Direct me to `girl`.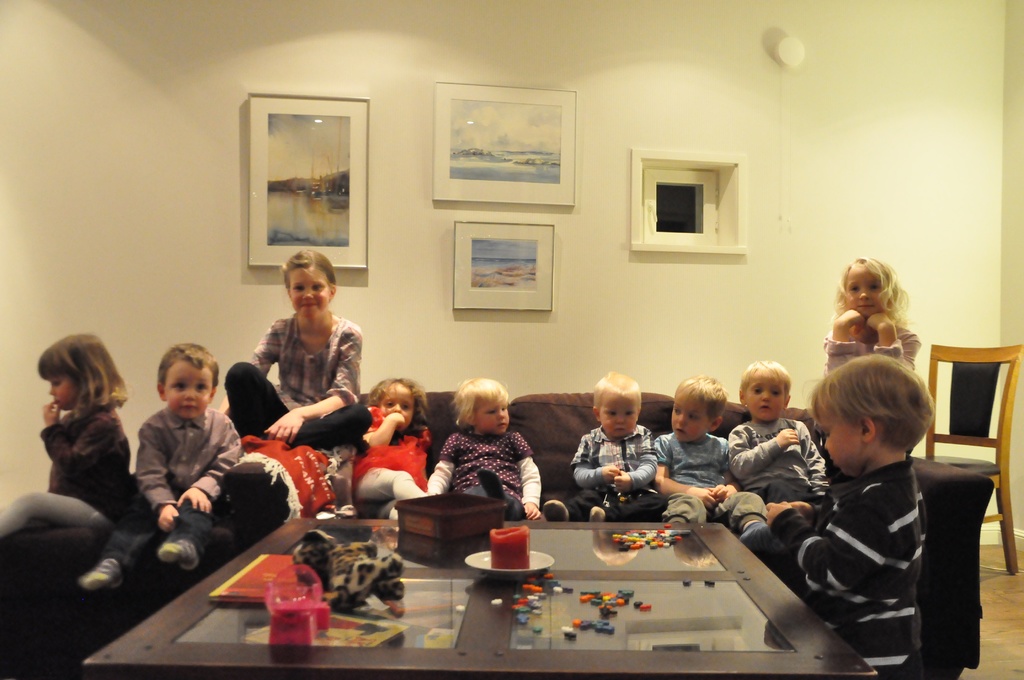
Direction: [424,379,543,523].
